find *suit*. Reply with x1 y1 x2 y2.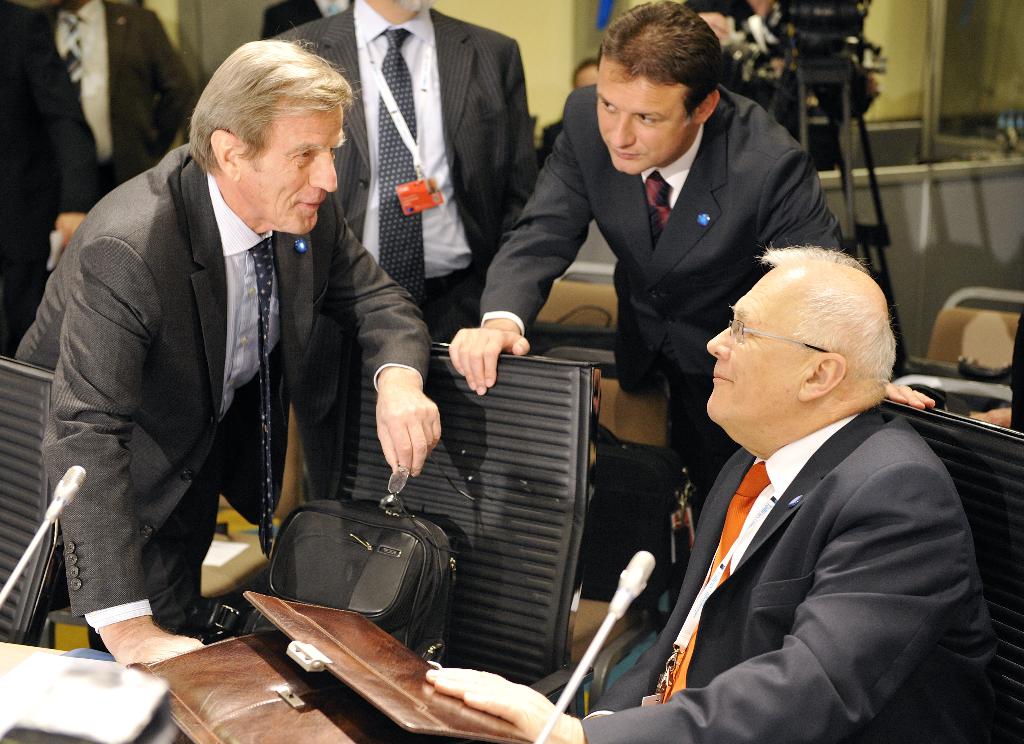
479 83 847 608.
